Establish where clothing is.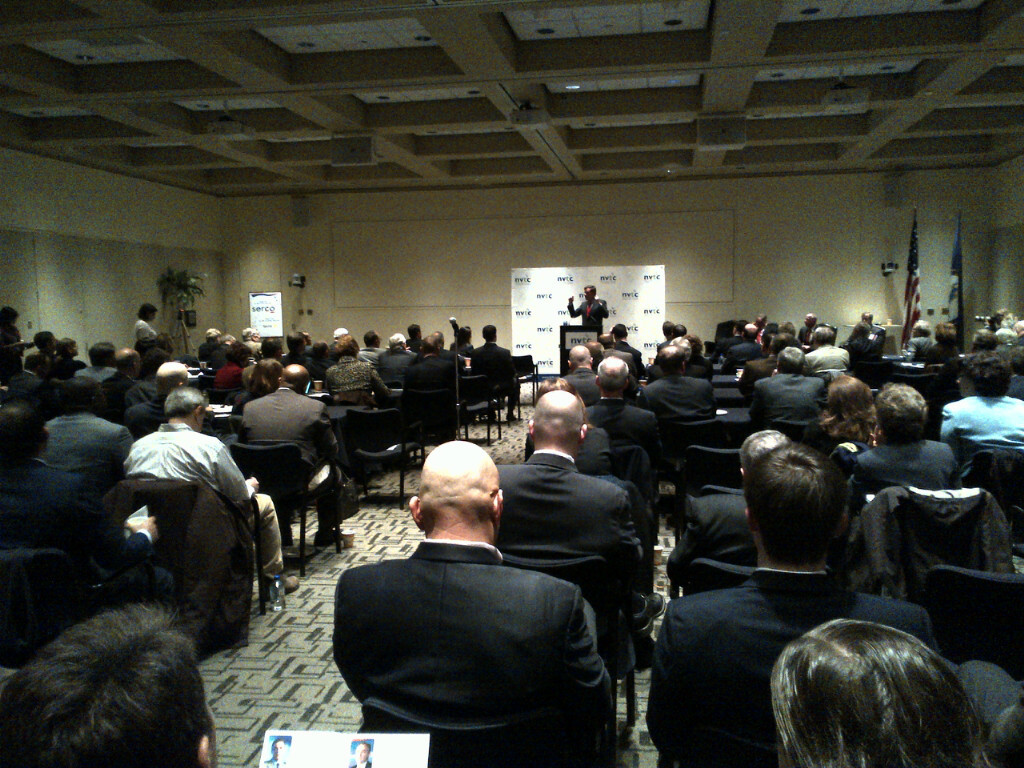
Established at <bbox>712, 346, 769, 369</bbox>.
